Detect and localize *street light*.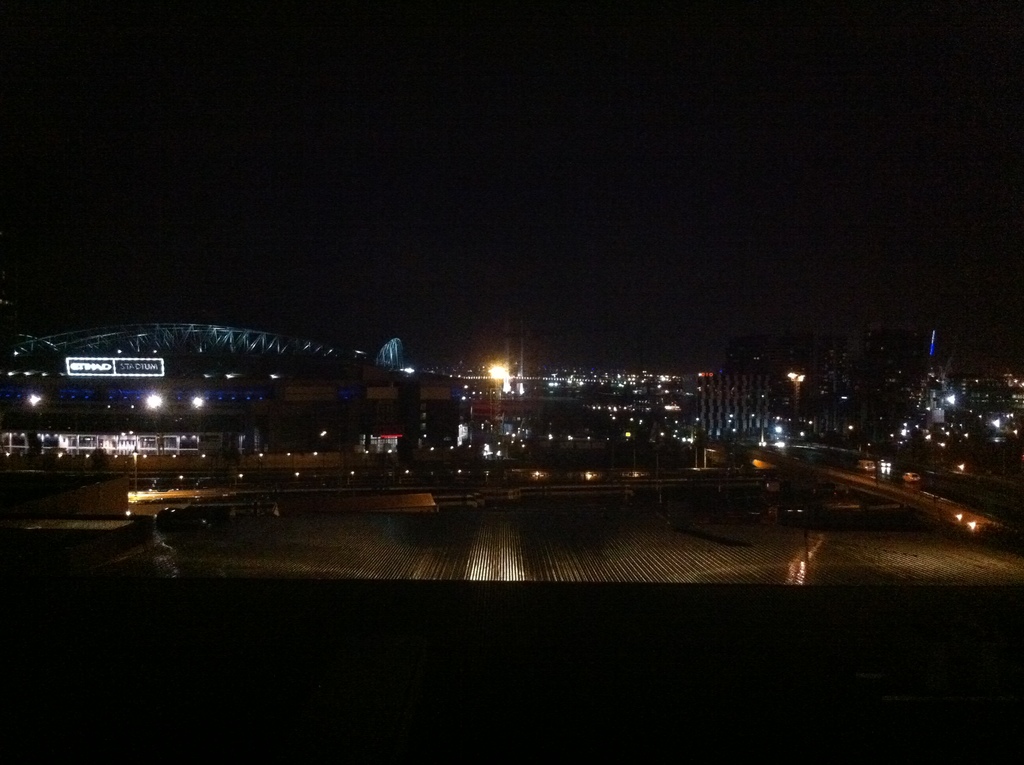
Localized at detection(452, 467, 468, 490).
